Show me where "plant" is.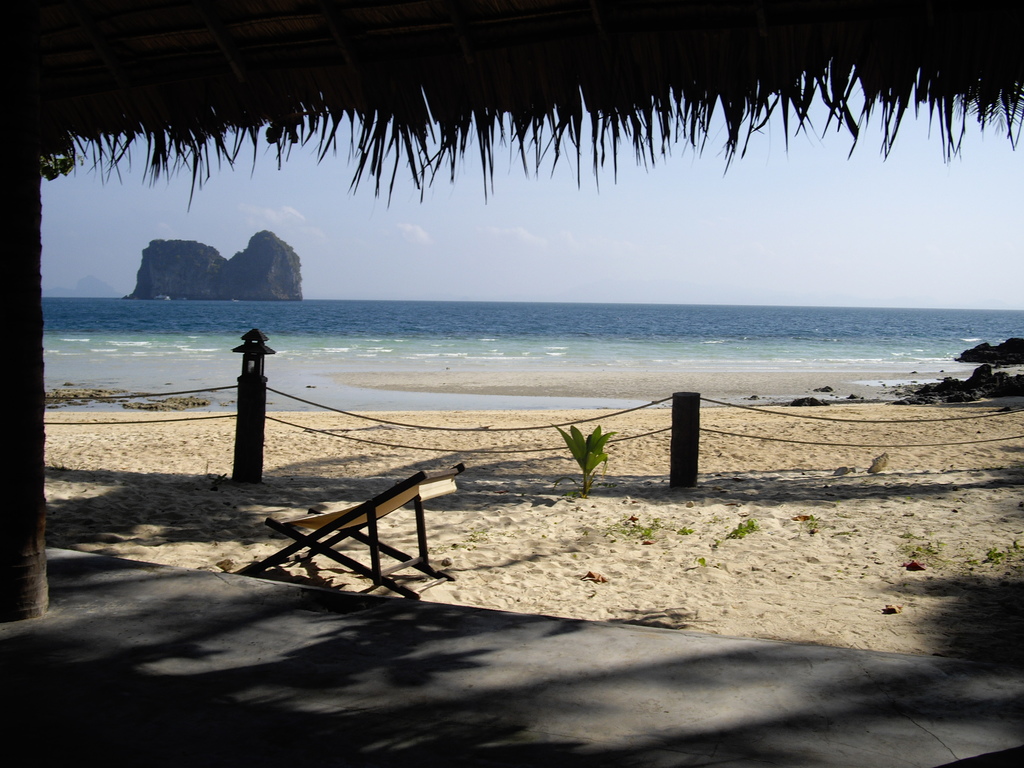
"plant" is at {"left": 707, "top": 522, "right": 758, "bottom": 549}.
